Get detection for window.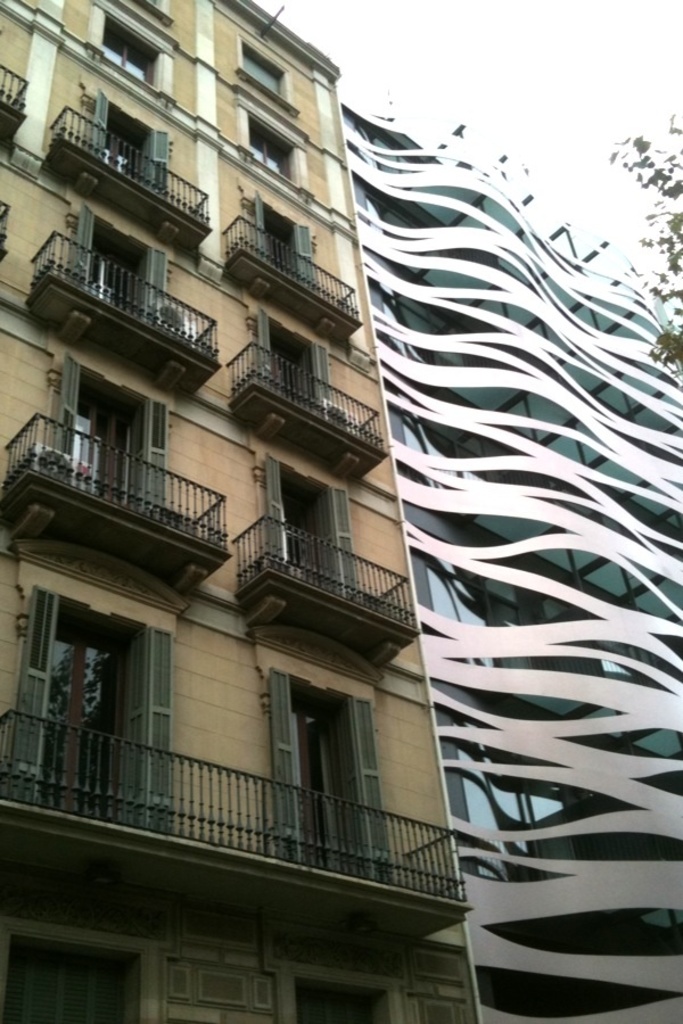
Detection: (100, 100, 148, 182).
